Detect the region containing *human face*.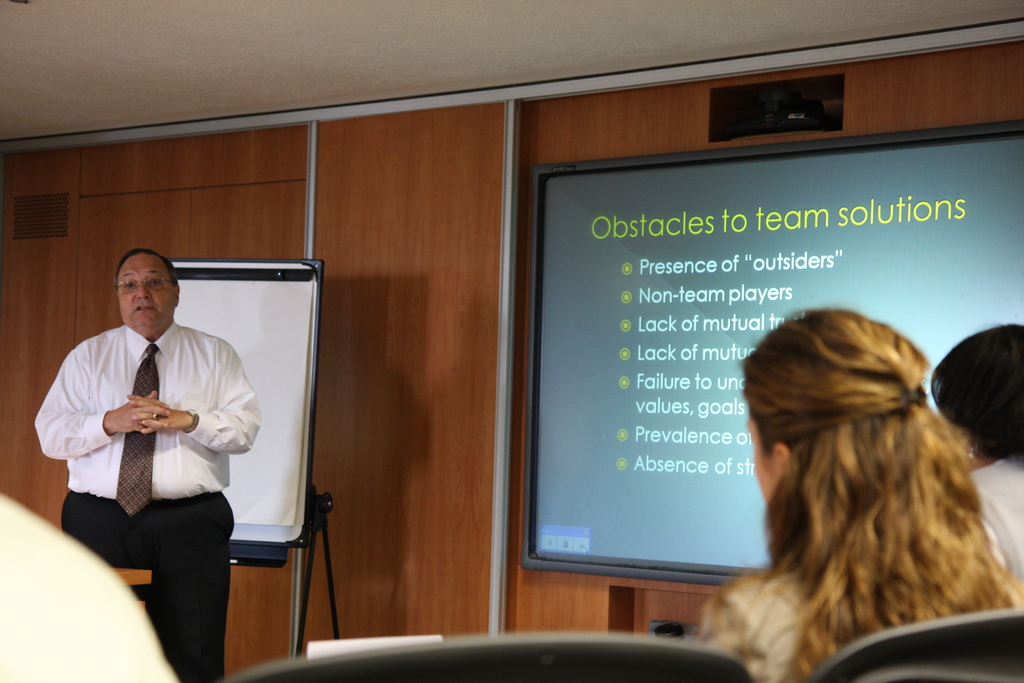
select_region(120, 254, 177, 328).
